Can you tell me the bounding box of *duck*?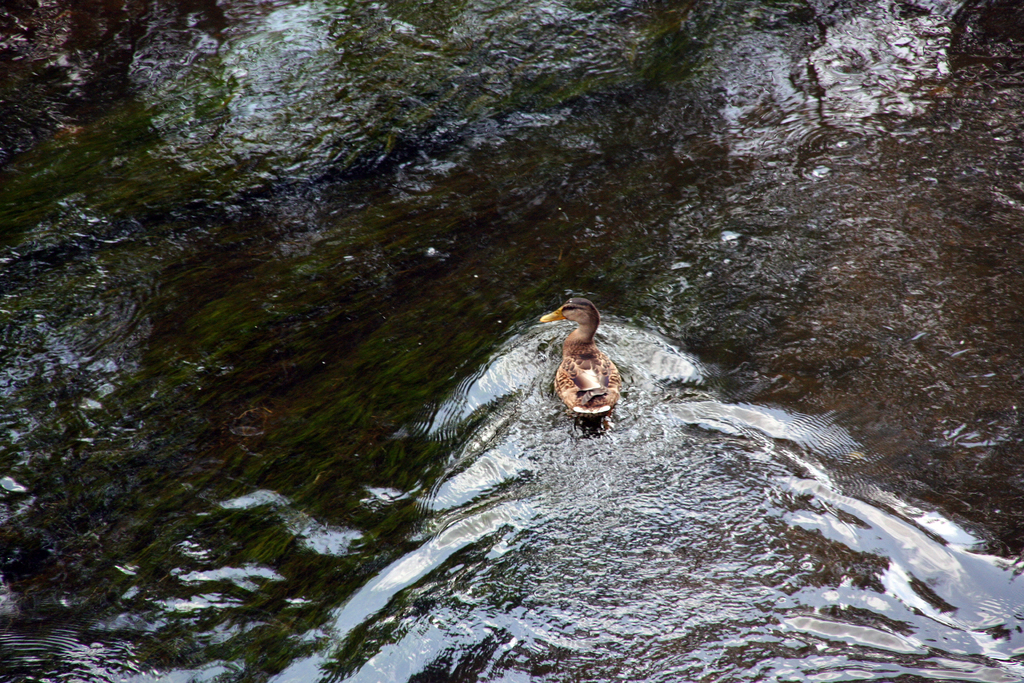
<region>541, 302, 631, 438</region>.
